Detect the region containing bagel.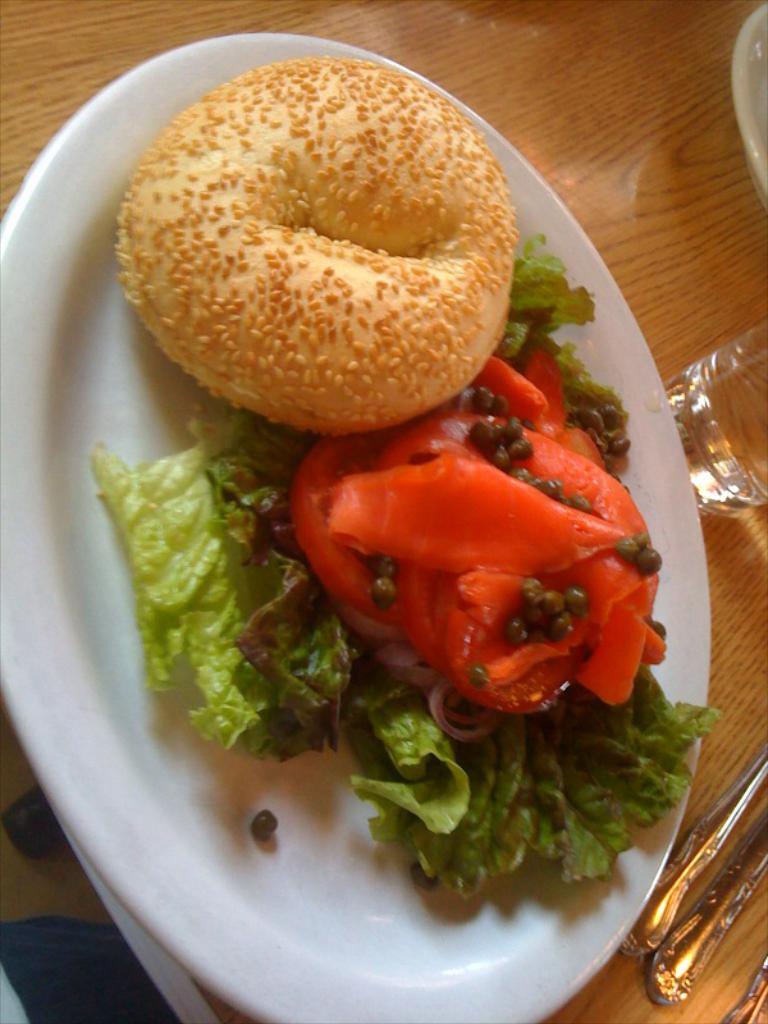
pyautogui.locateOnScreen(113, 49, 521, 431).
